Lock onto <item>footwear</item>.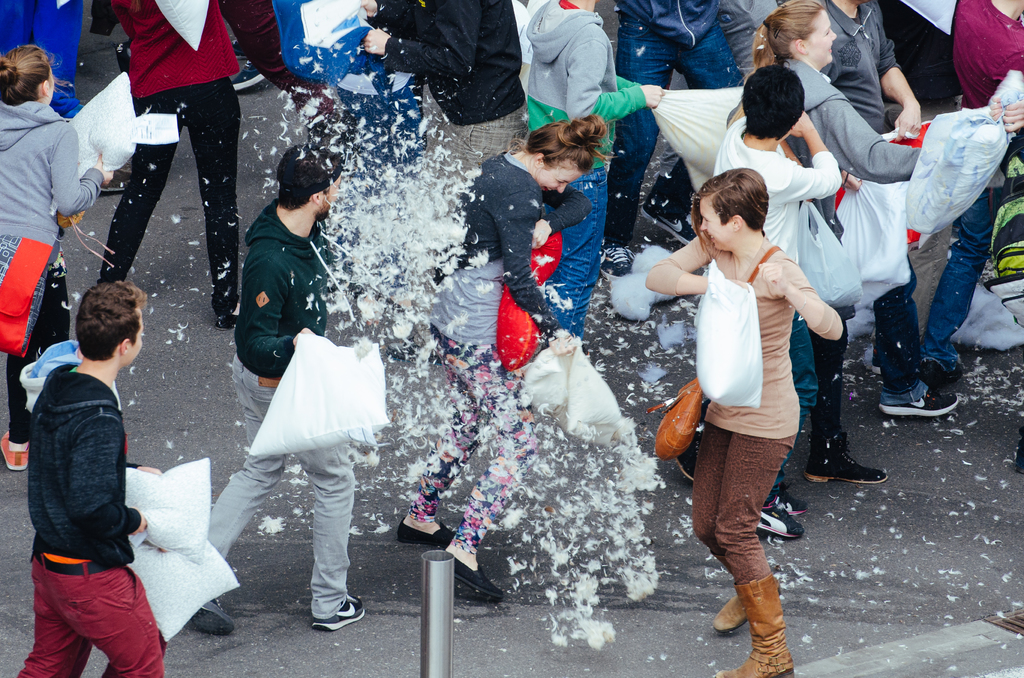
Locked: [880,391,955,416].
